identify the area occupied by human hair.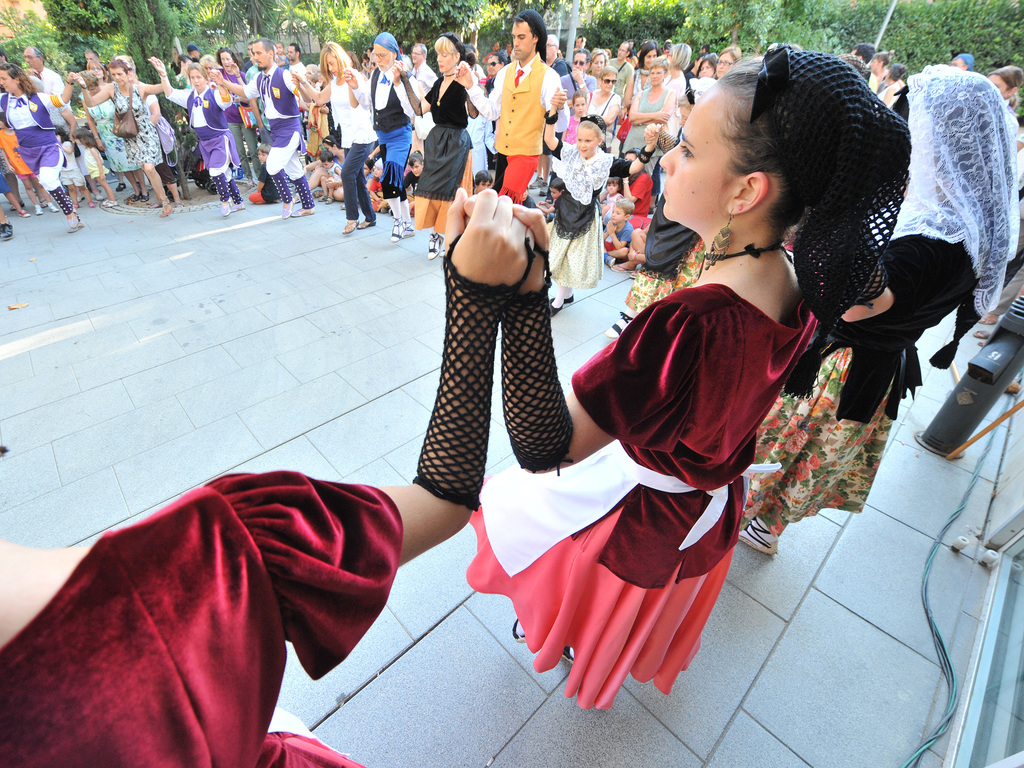
Area: bbox=(691, 55, 702, 67).
